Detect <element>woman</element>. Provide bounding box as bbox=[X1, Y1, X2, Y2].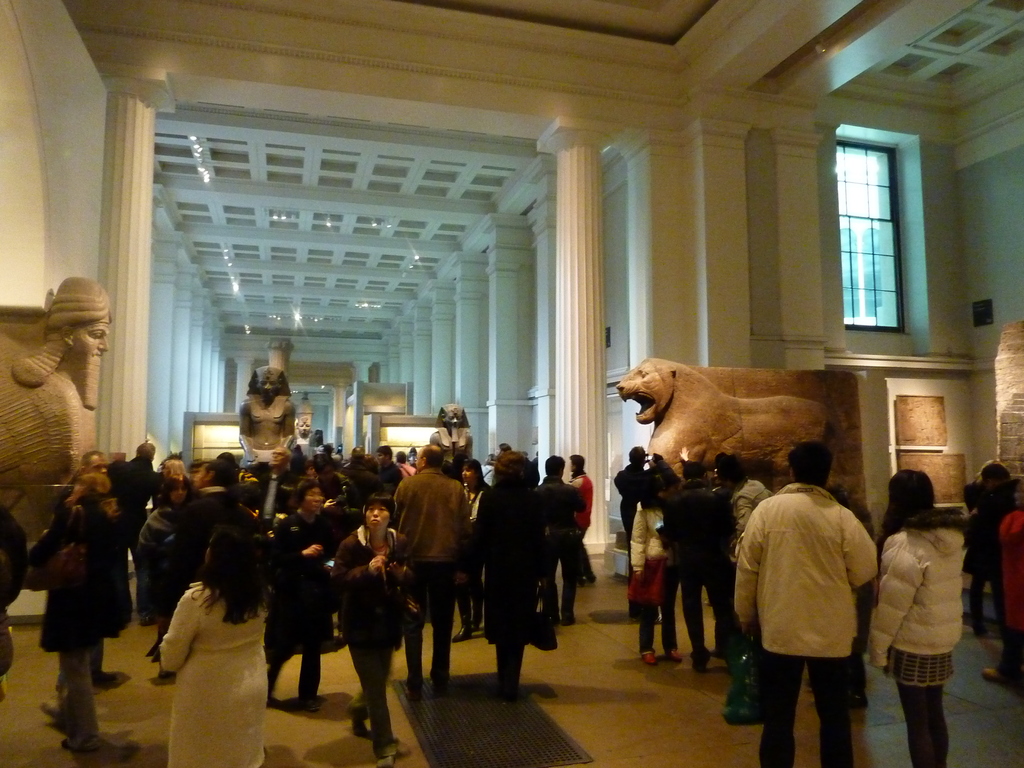
bbox=[19, 453, 130, 750].
